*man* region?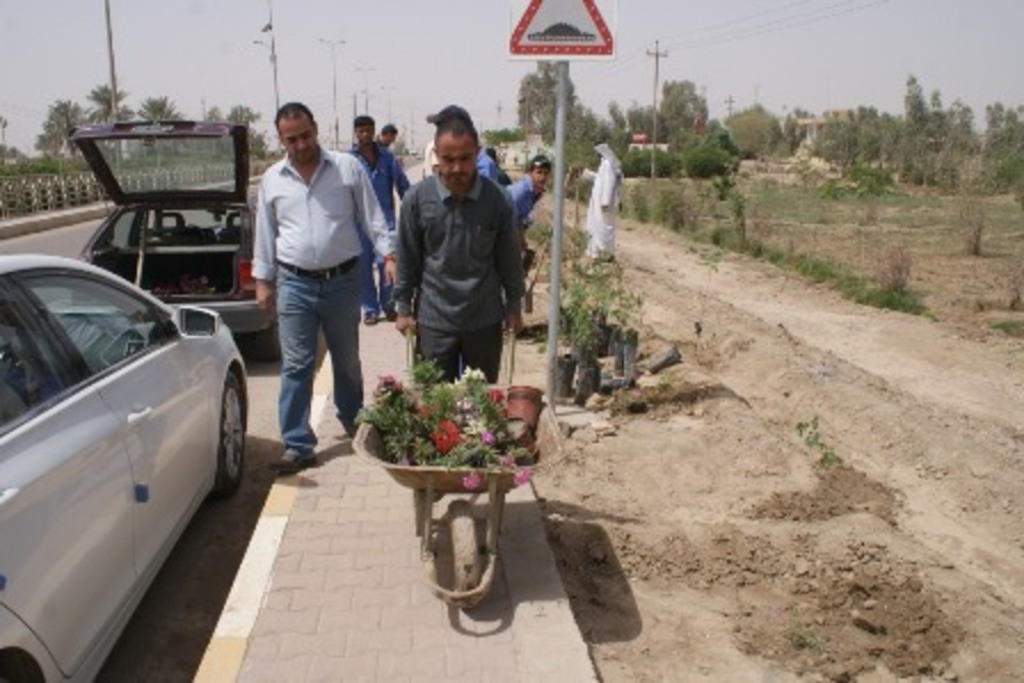
select_region(391, 107, 519, 436)
